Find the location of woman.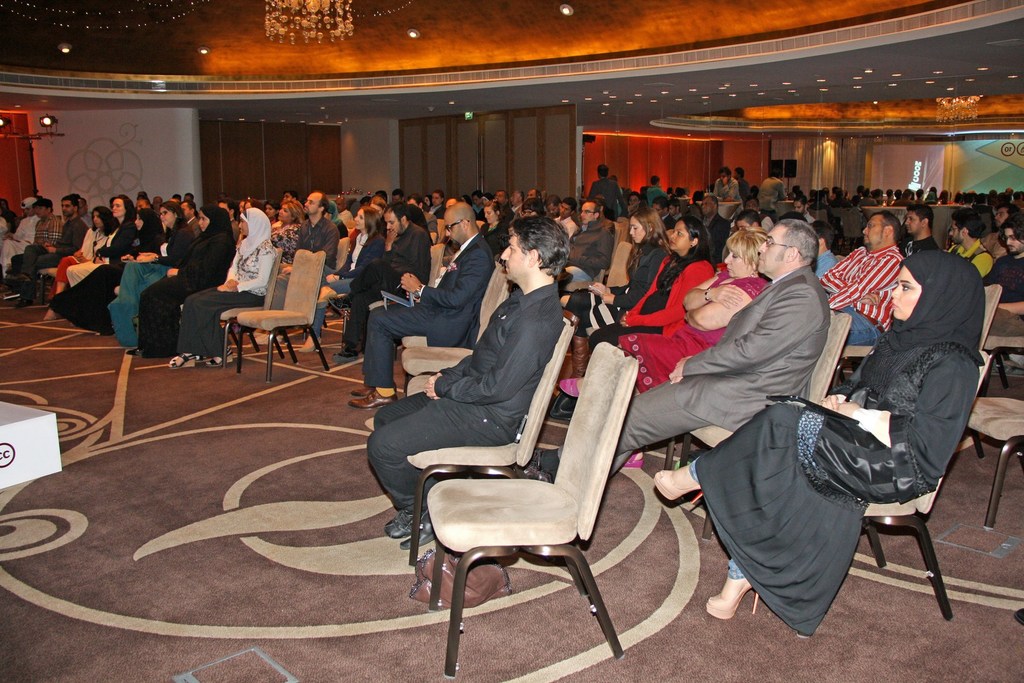
Location: crop(126, 207, 236, 358).
